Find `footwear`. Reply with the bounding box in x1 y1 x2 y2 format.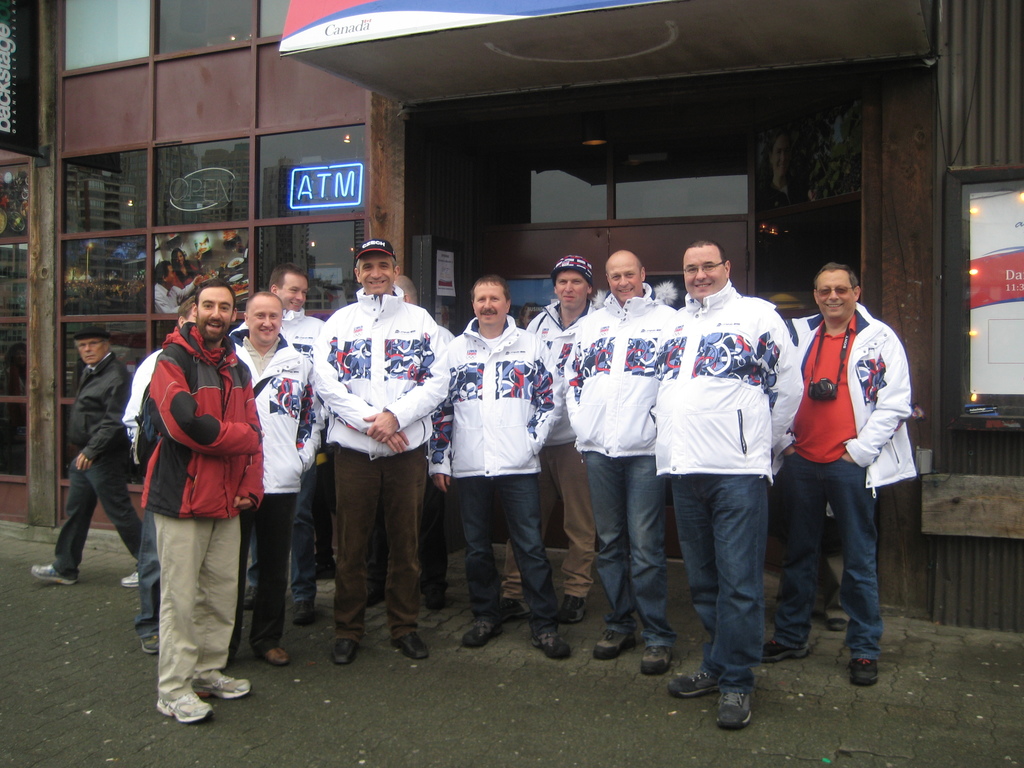
766 642 811 667.
